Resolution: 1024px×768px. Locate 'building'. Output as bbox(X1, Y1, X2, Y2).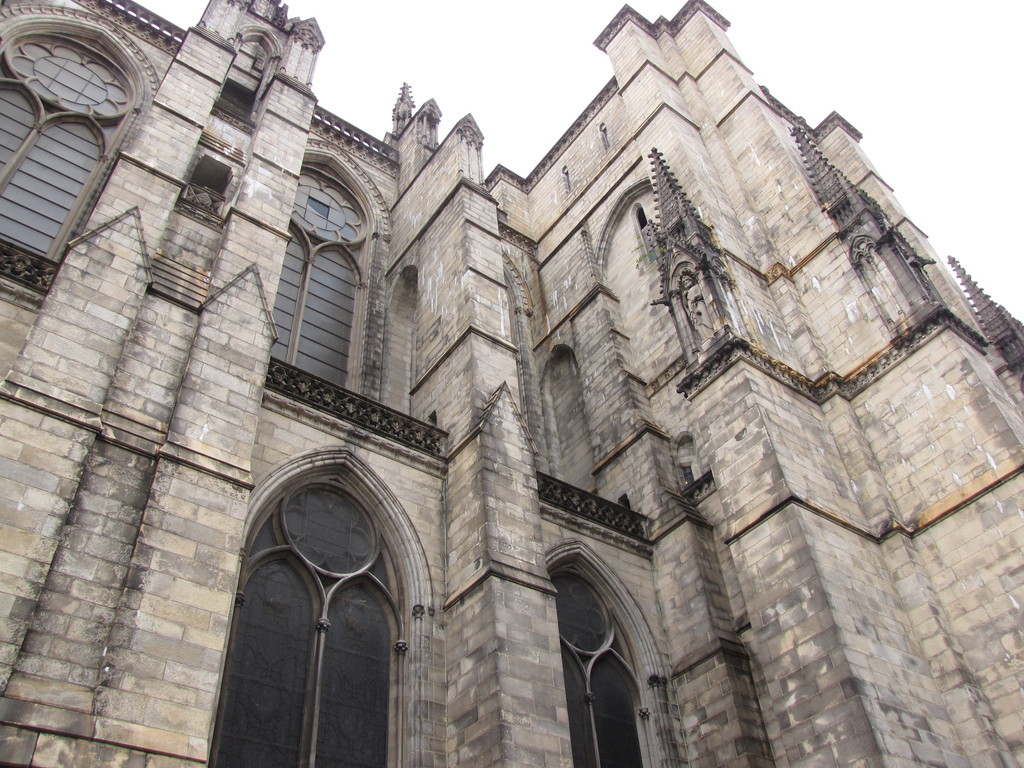
bbox(0, 0, 1023, 767).
